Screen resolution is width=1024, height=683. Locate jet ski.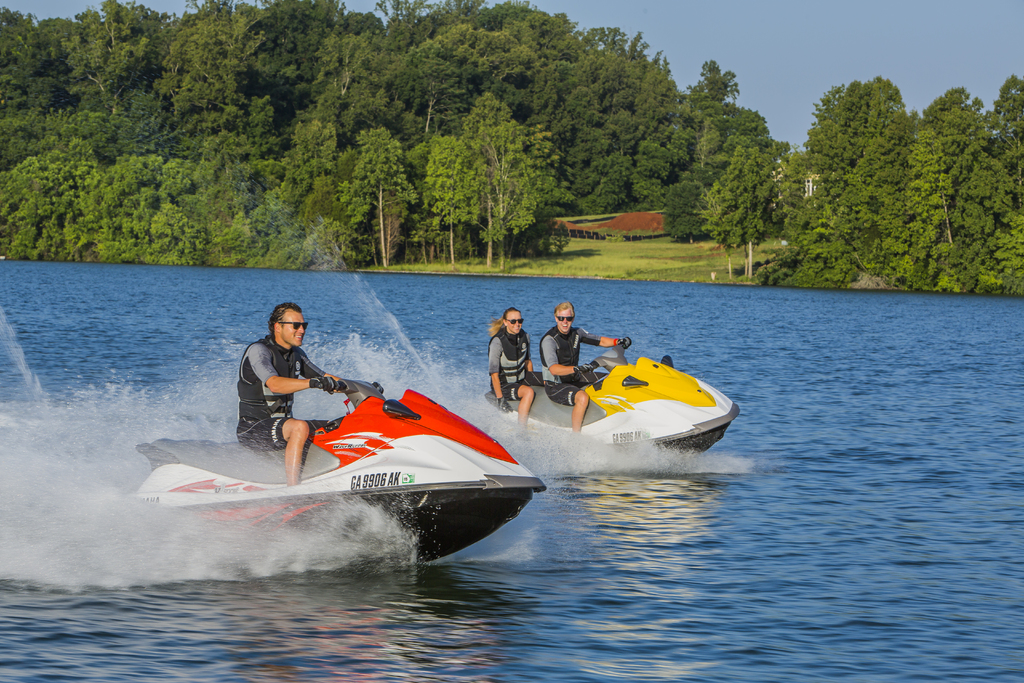
122/377/545/564.
